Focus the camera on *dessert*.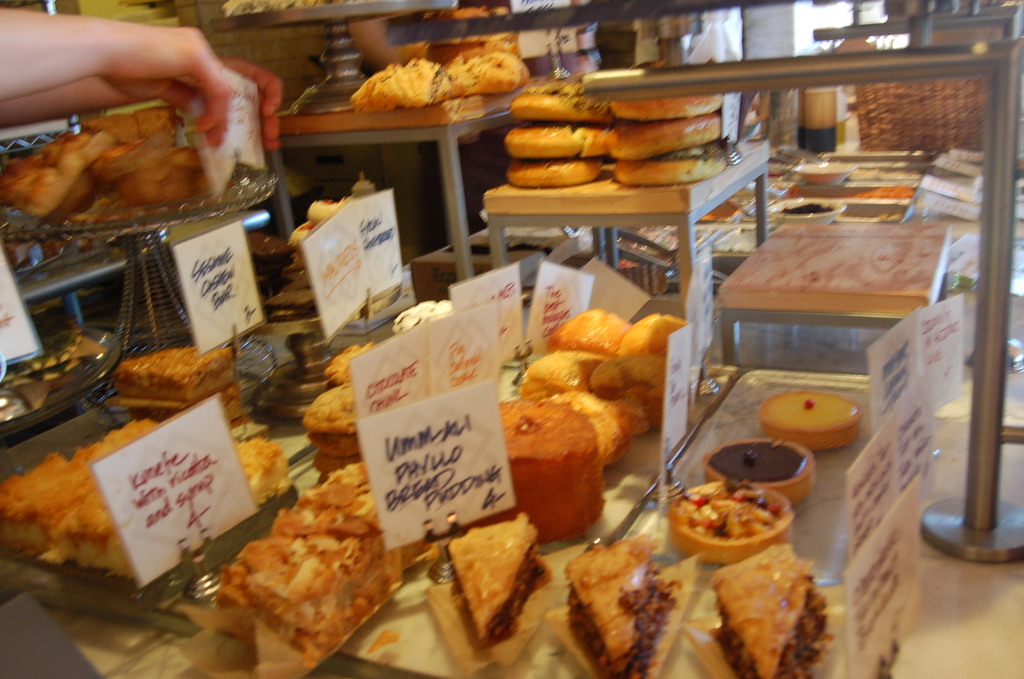
Focus region: {"left": 561, "top": 315, "right": 636, "bottom": 358}.
